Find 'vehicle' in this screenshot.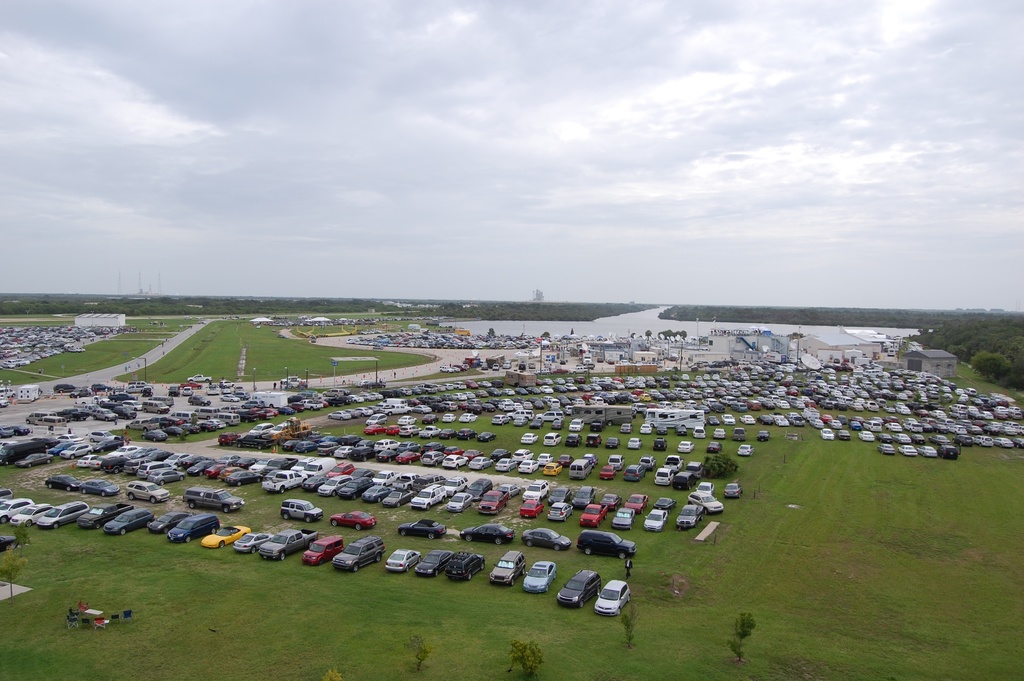
The bounding box for 'vehicle' is x1=15, y1=502, x2=51, y2=529.
